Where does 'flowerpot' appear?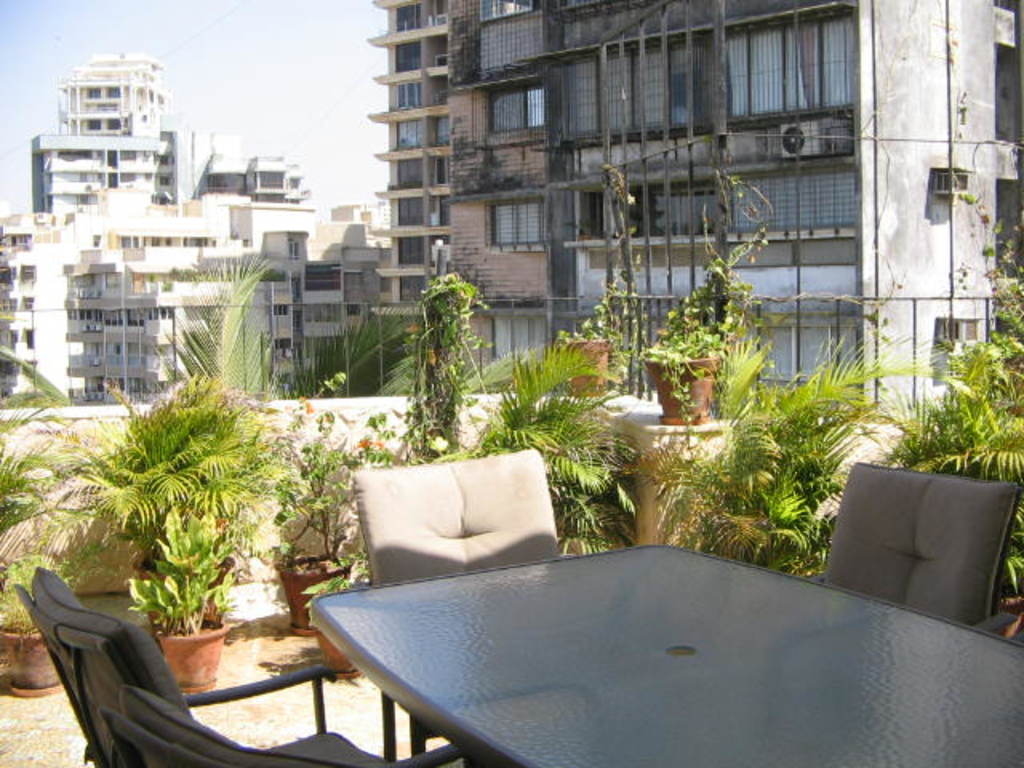
Appears at pyautogui.locateOnScreen(8, 618, 53, 682).
